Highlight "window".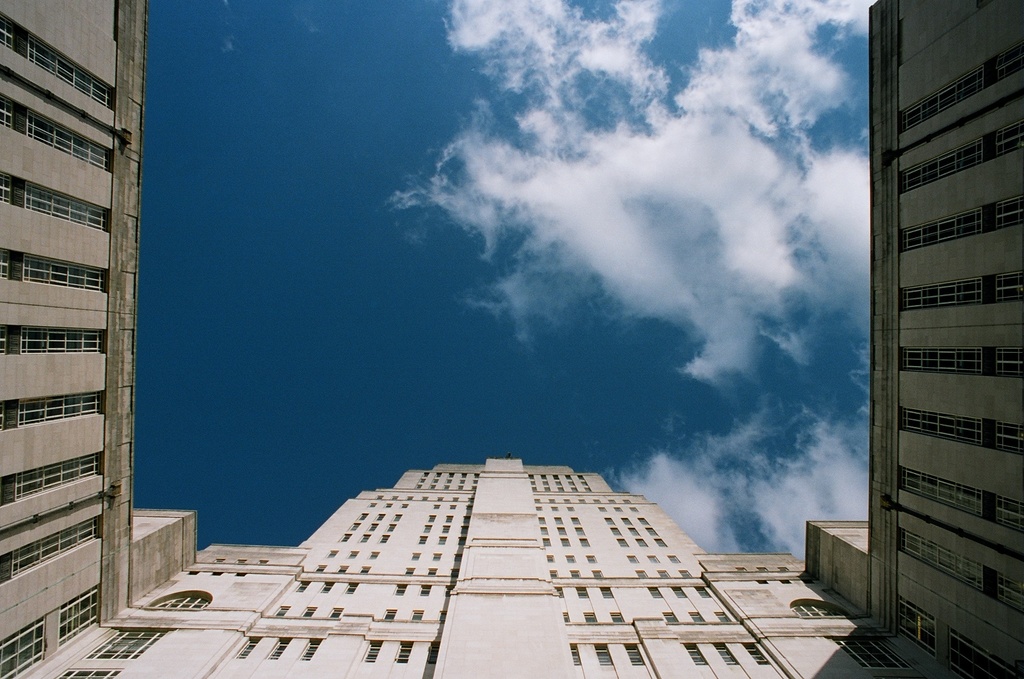
Highlighted region: bbox=[634, 569, 647, 579].
